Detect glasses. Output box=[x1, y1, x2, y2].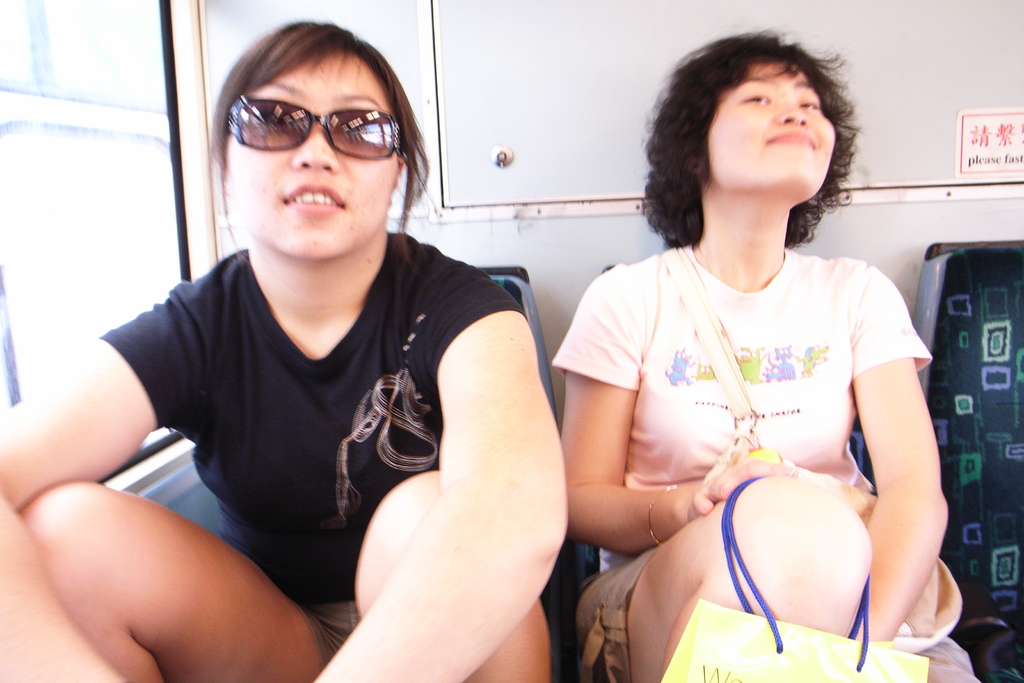
box=[216, 67, 416, 161].
